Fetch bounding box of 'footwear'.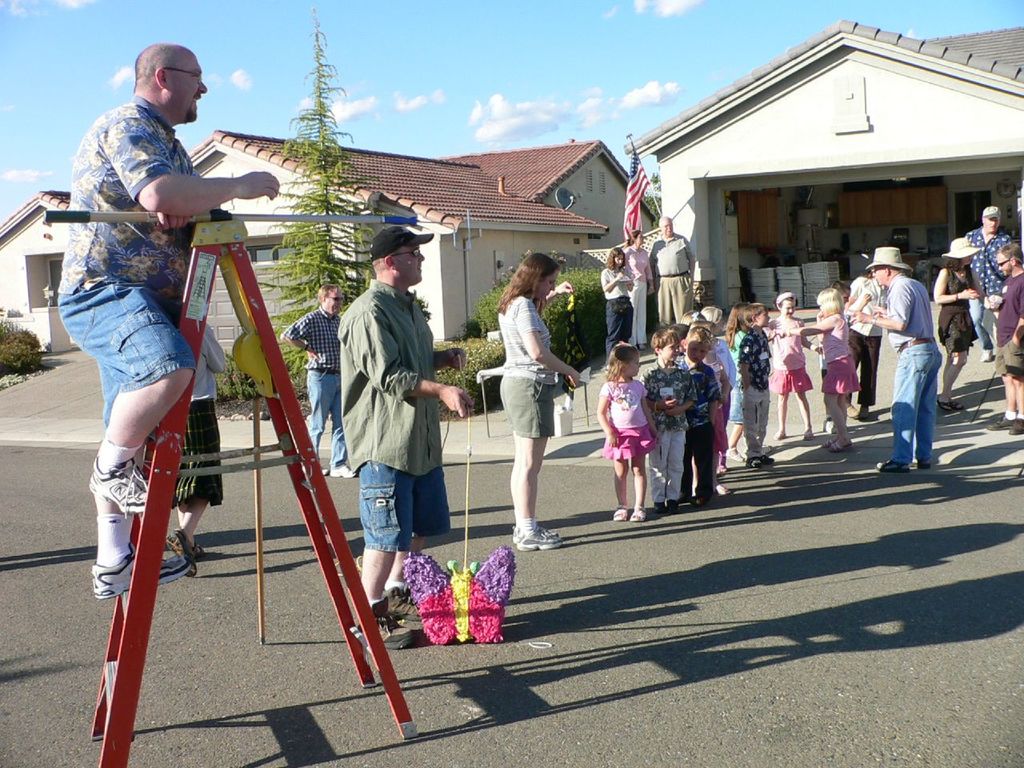
Bbox: [807,430,814,442].
